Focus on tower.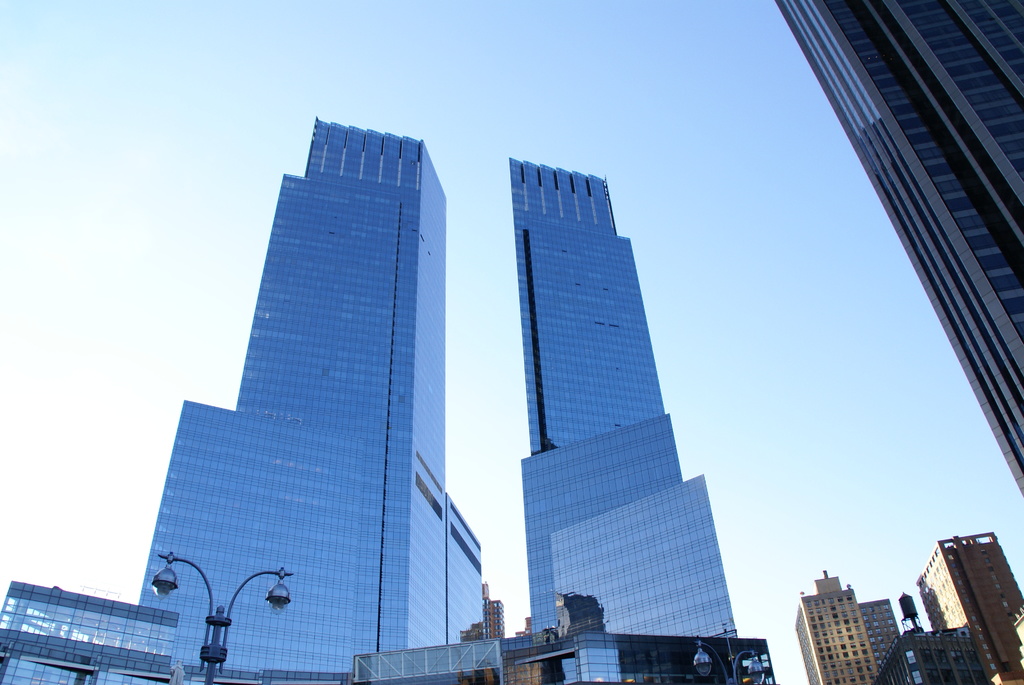
Focused at <region>776, 0, 1023, 500</region>.
